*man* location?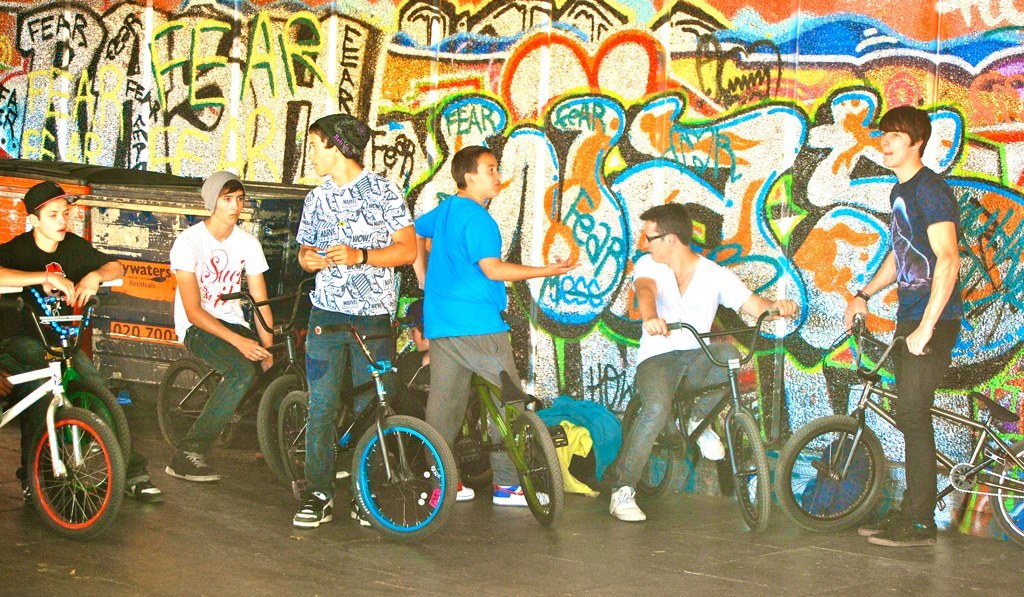
(left=165, top=167, right=277, bottom=482)
